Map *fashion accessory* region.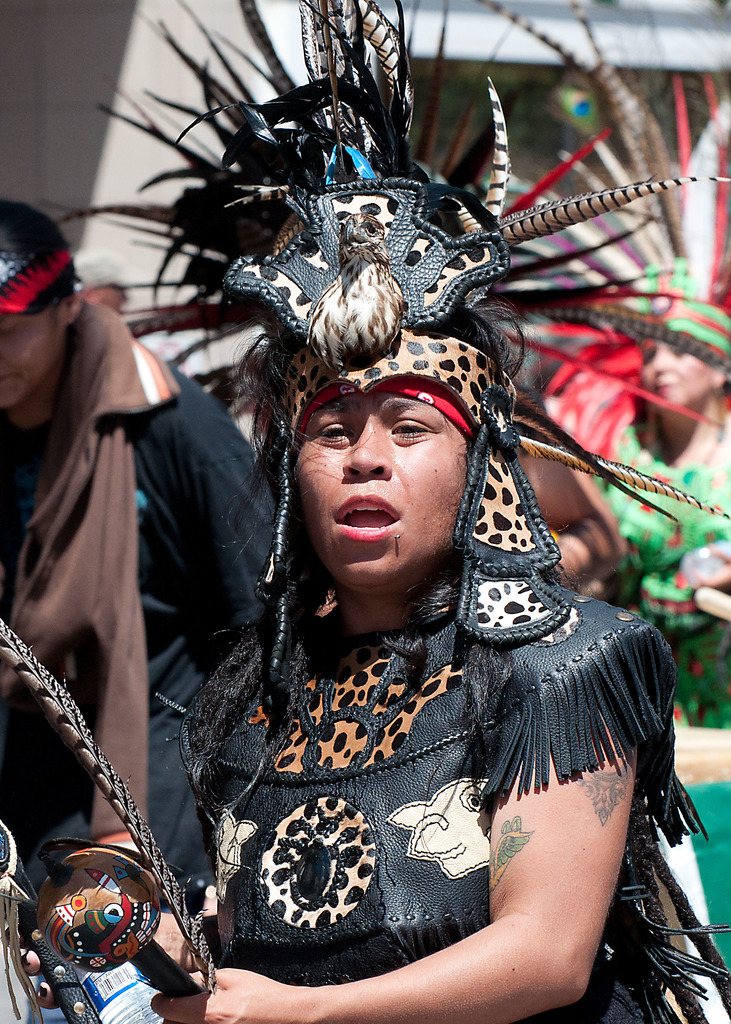
Mapped to [left=54, top=0, right=730, bottom=690].
